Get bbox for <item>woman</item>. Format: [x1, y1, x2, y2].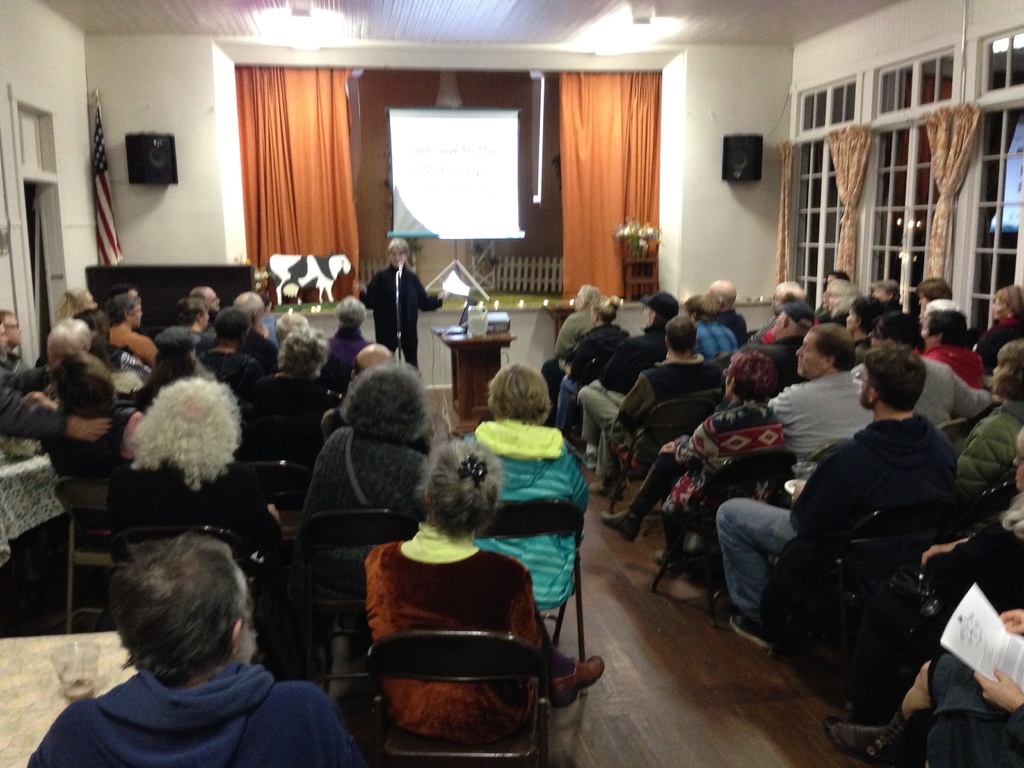
[956, 339, 1023, 504].
